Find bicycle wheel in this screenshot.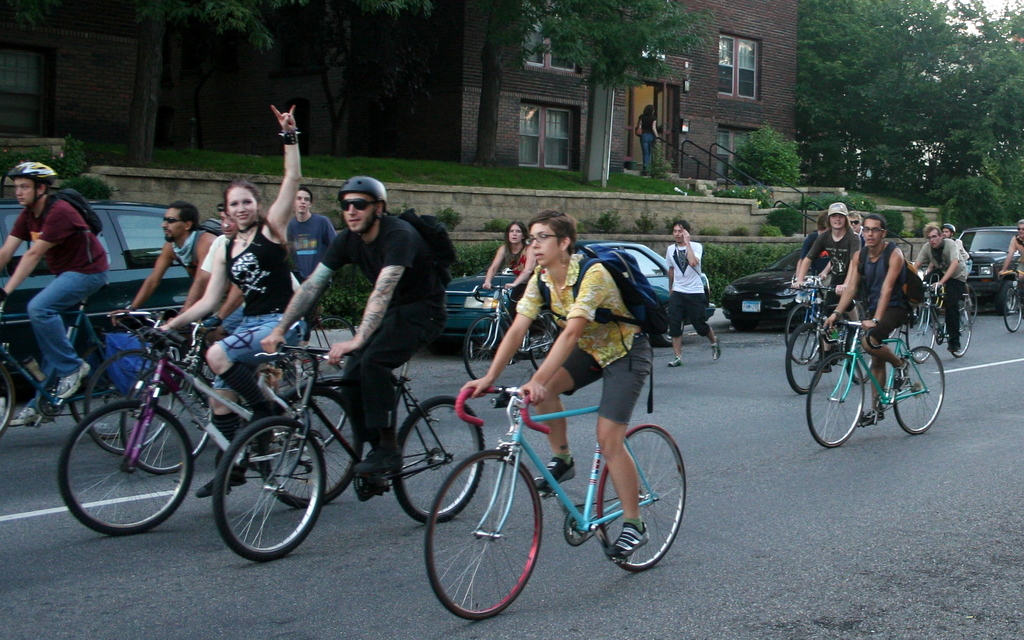
The bounding box for bicycle wheel is {"x1": 801, "y1": 348, "x2": 865, "y2": 450}.
